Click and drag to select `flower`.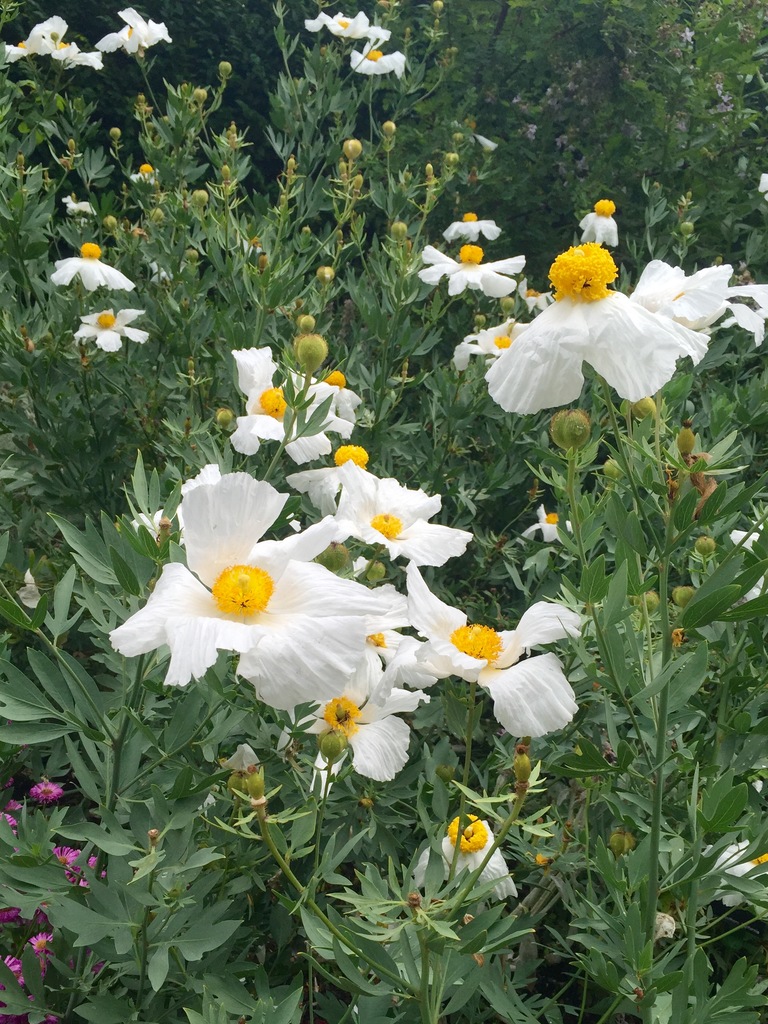
Selection: bbox=[478, 240, 716, 419].
